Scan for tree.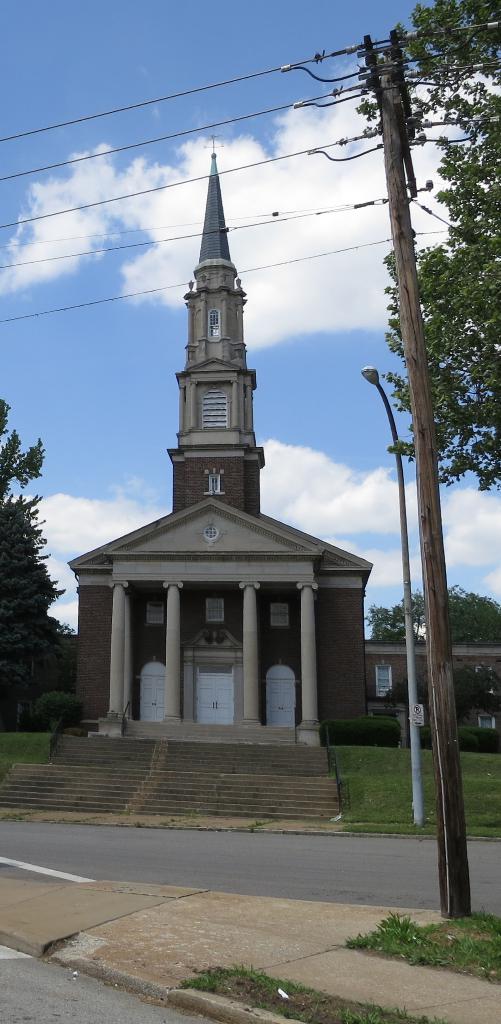
Scan result: BBox(3, 426, 67, 739).
